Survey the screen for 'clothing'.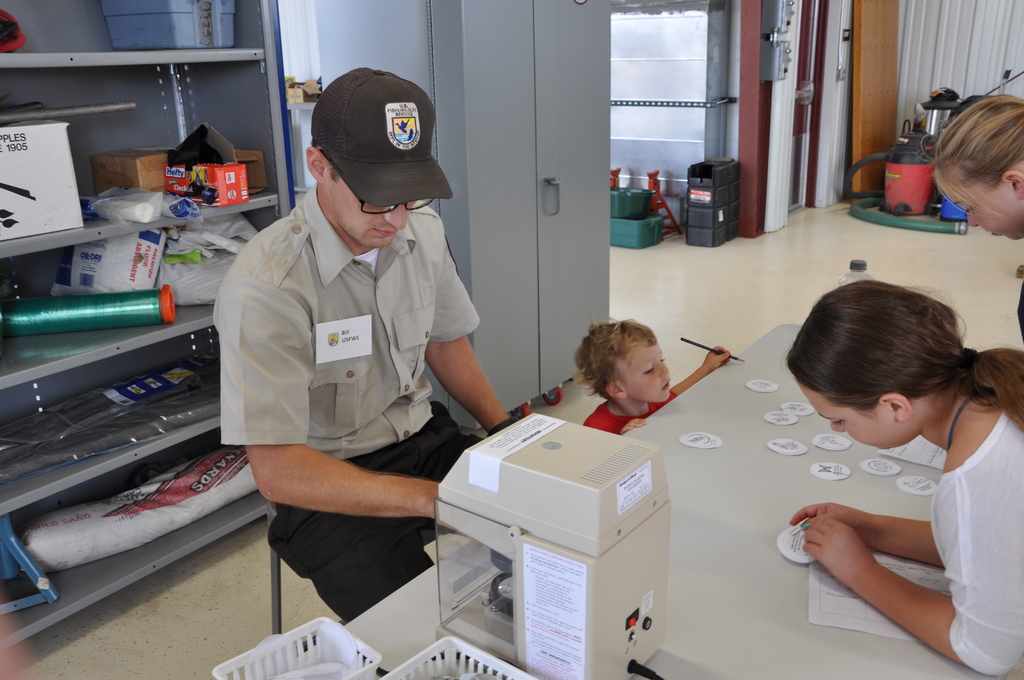
Survey found: x1=580 y1=392 x2=676 y2=434.
